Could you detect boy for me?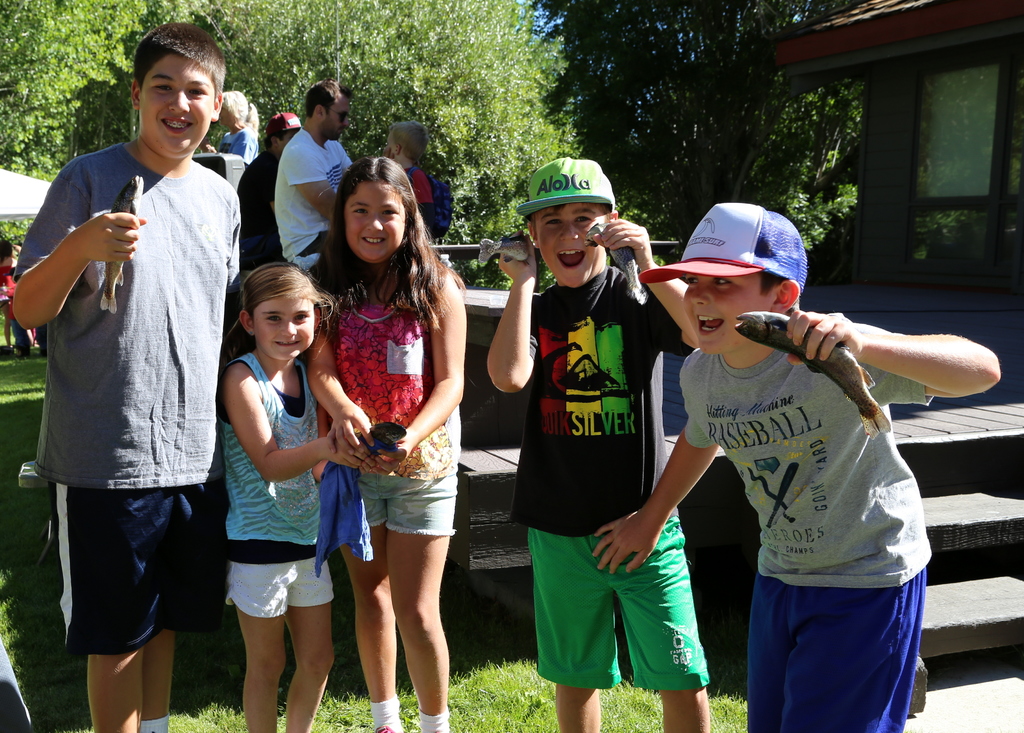
Detection result: <bbox>13, 21, 252, 732</bbox>.
